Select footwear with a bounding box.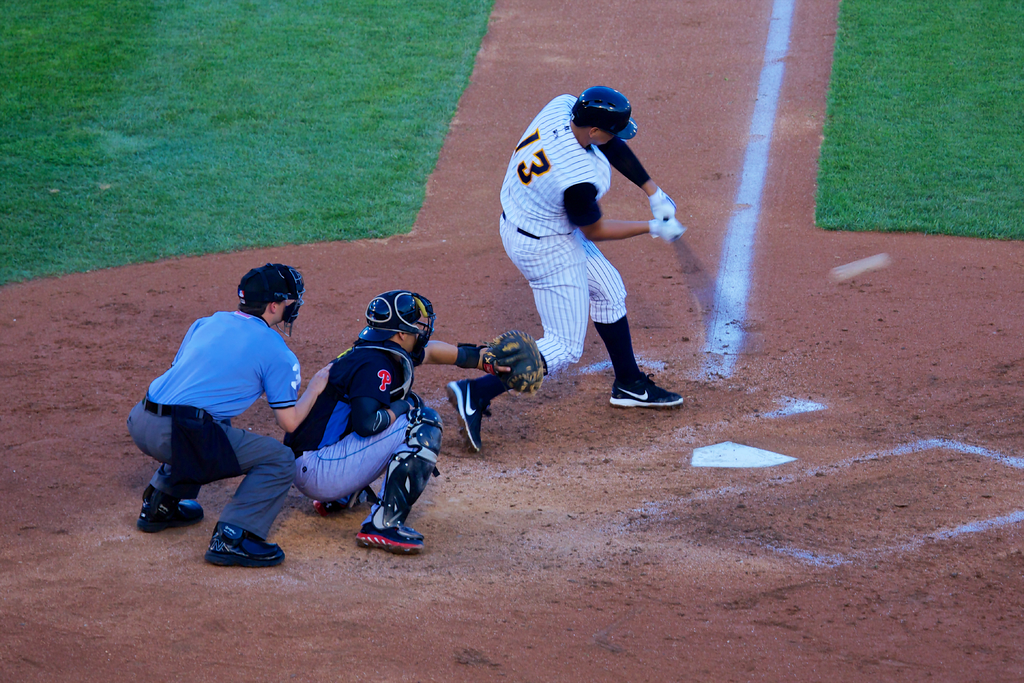
rect(445, 378, 493, 459).
